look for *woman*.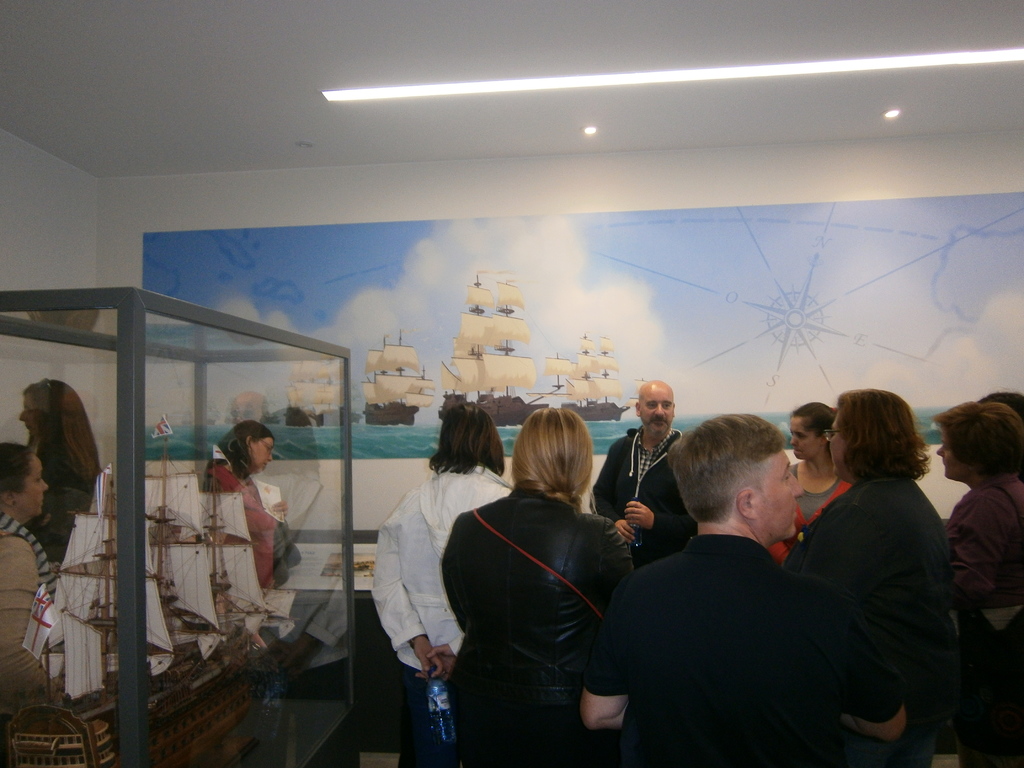
Found: {"left": 189, "top": 407, "right": 307, "bottom": 639}.
